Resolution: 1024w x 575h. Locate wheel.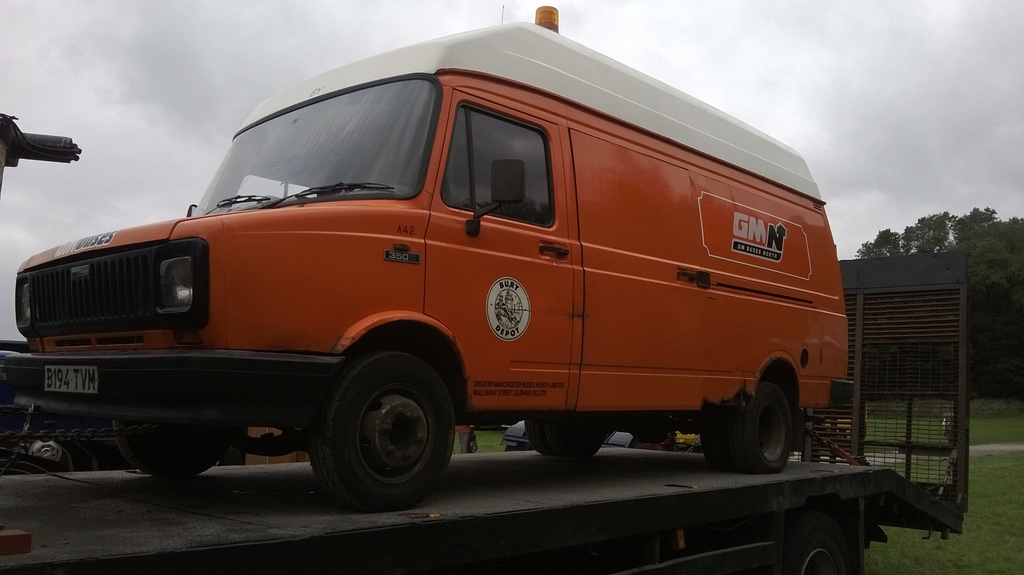
x1=696 y1=380 x2=797 y2=476.
